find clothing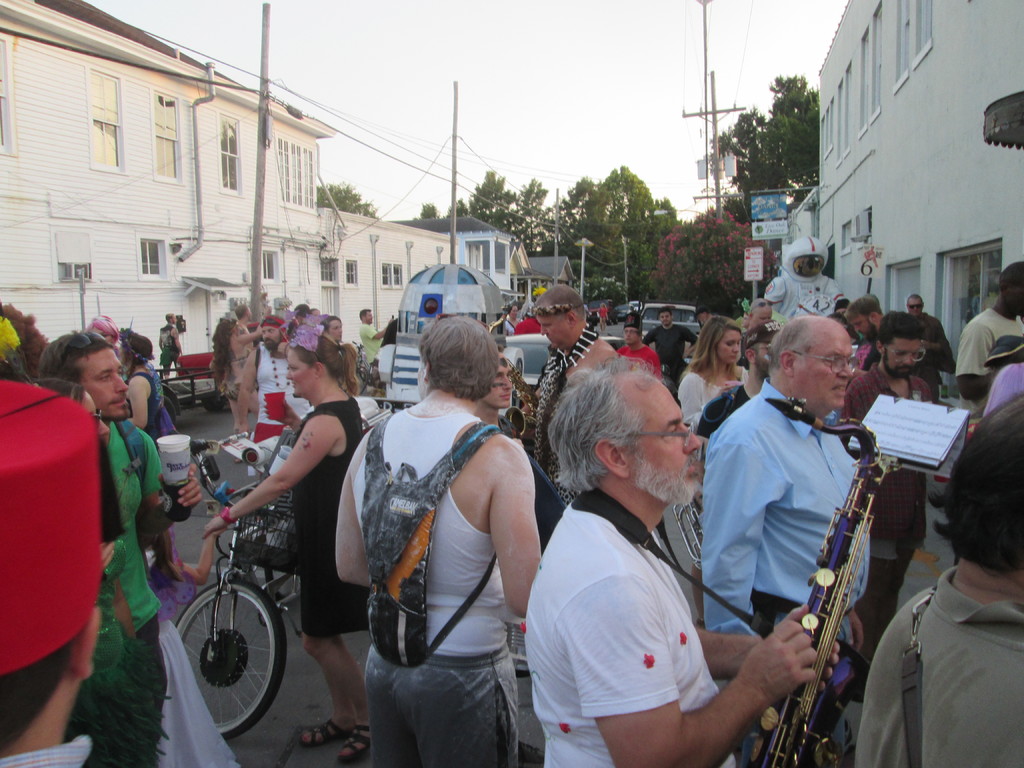
<box>225,324,255,395</box>
